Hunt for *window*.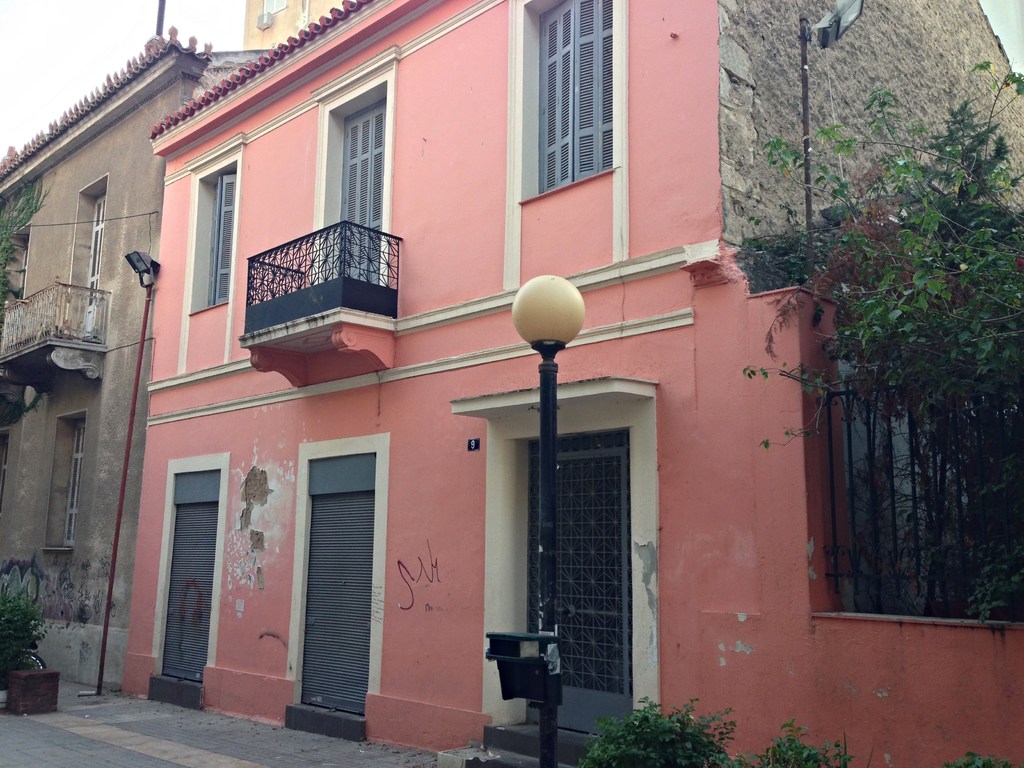
Hunted down at detection(536, 0, 614, 193).
